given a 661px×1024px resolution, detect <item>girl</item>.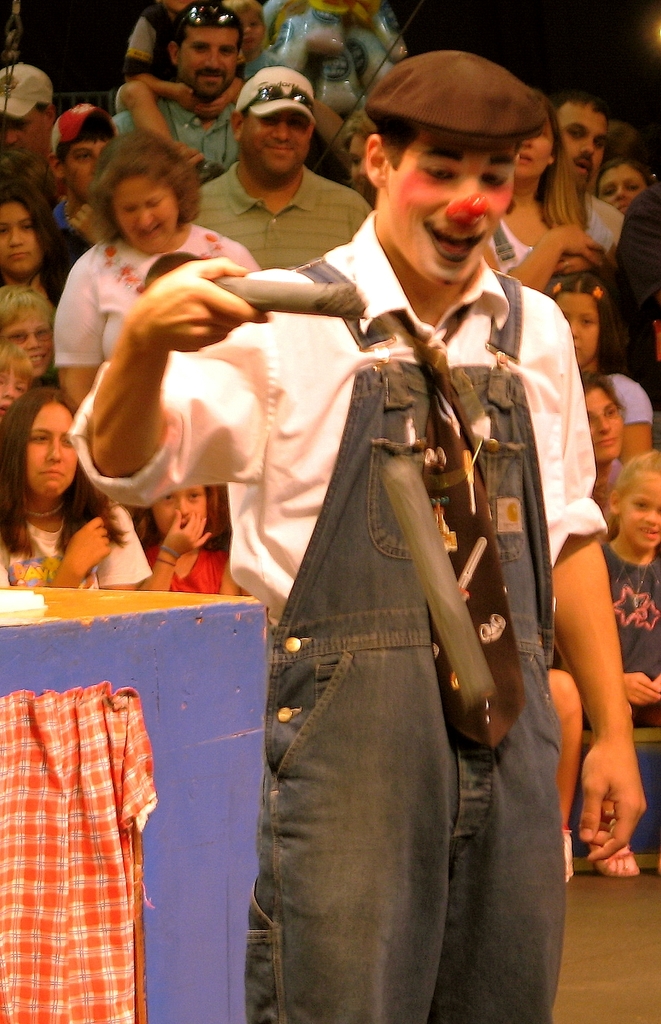
box=[142, 477, 241, 595].
